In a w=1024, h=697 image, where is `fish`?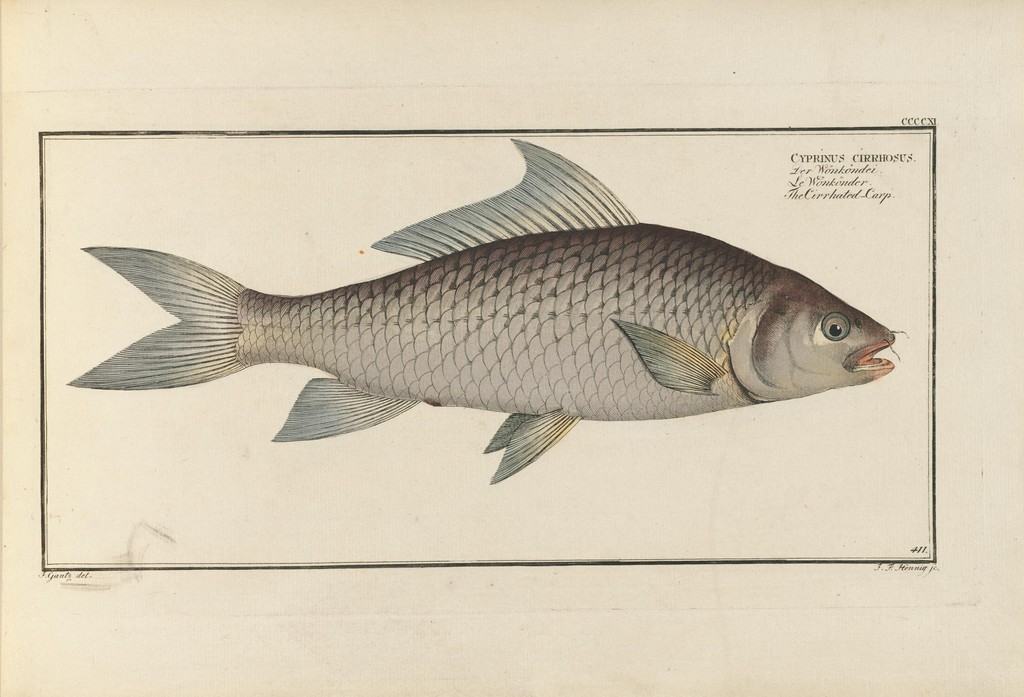
[x1=42, y1=139, x2=896, y2=491].
